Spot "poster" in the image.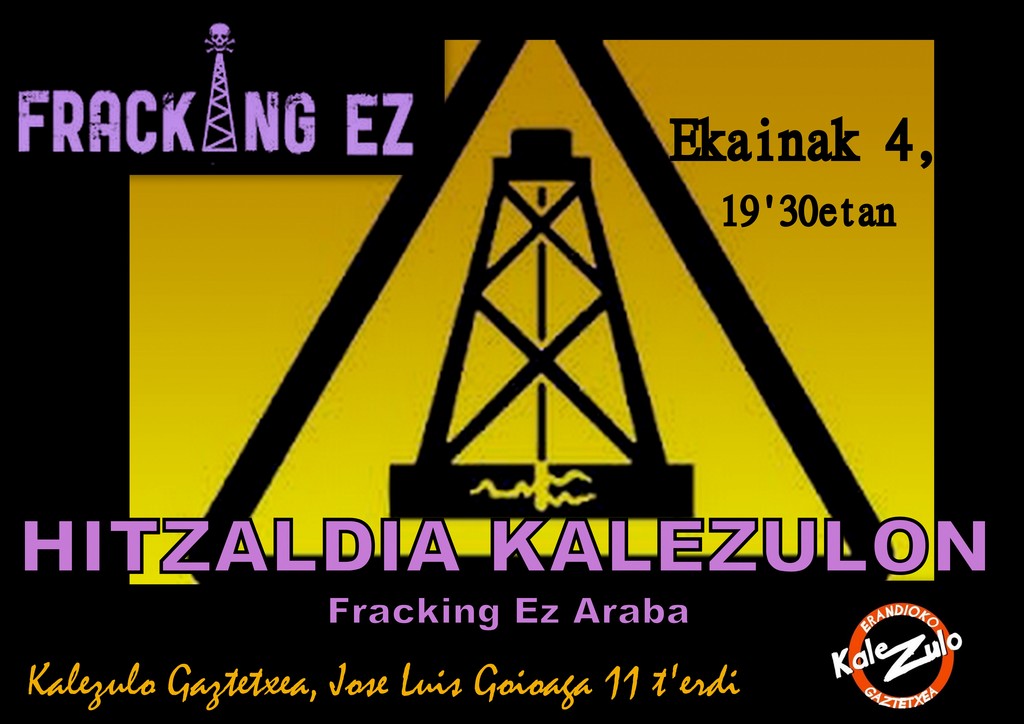
"poster" found at (3, 0, 1023, 723).
